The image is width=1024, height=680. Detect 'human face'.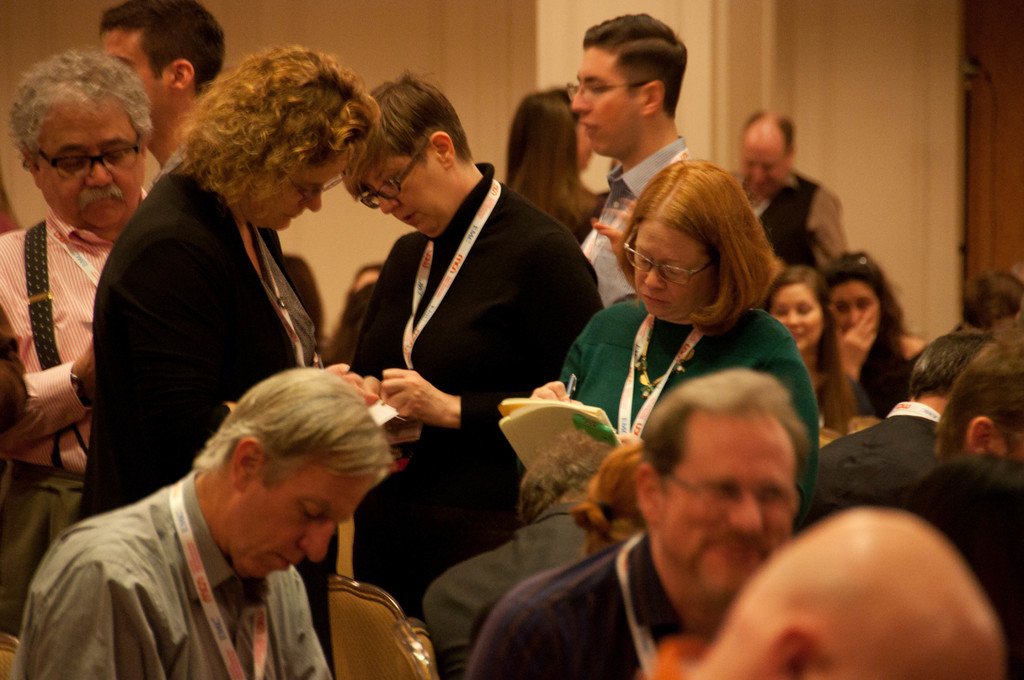
Detection: bbox=(236, 461, 374, 576).
